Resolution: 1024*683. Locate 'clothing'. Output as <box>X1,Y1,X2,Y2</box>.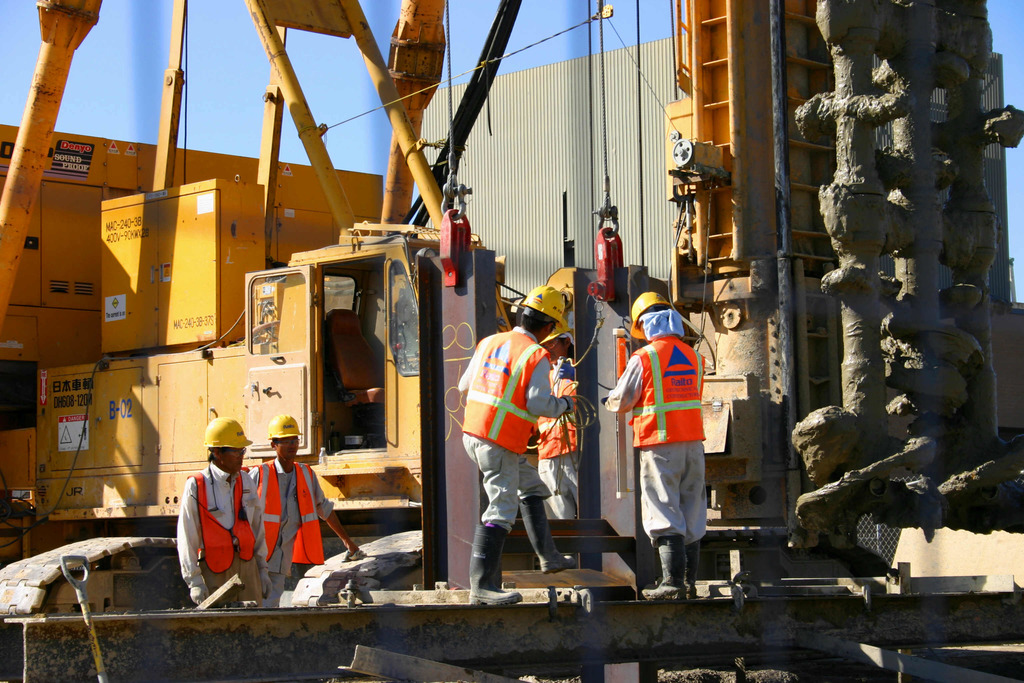
<box>539,350,596,527</box>.
